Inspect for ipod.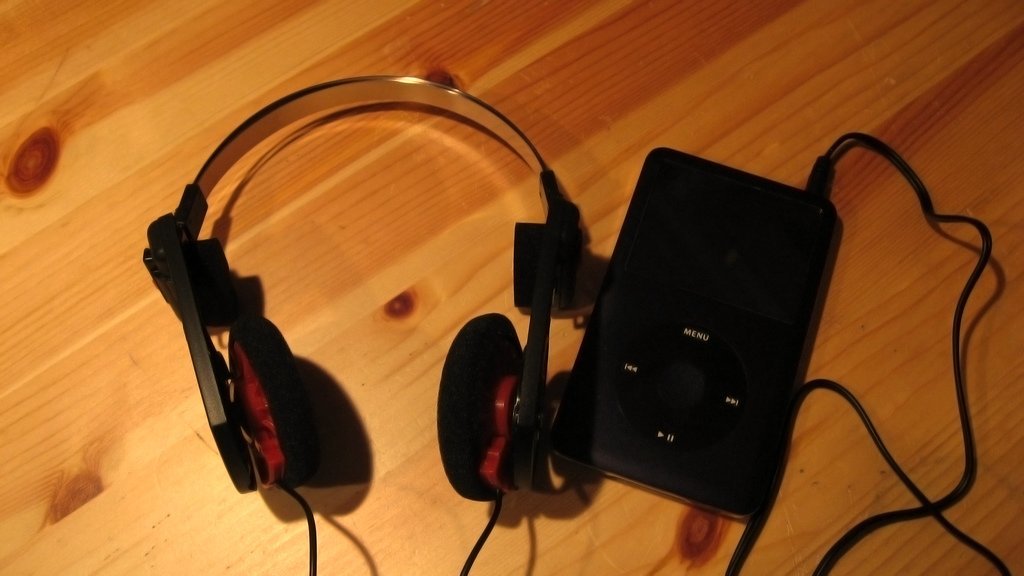
Inspection: (547,144,845,524).
